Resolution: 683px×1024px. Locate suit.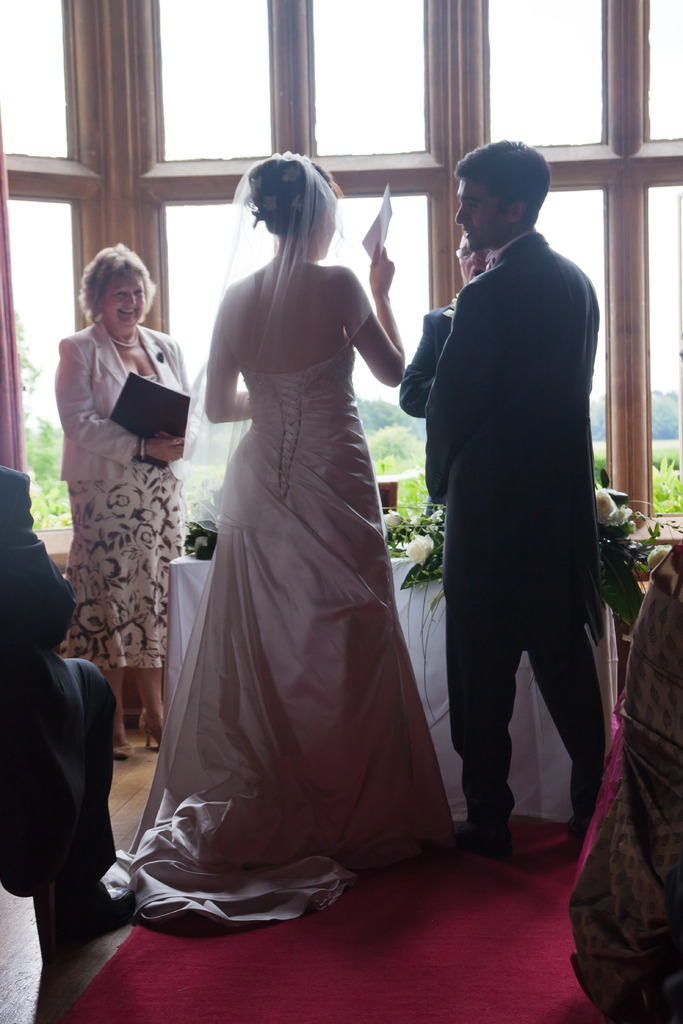
(409, 144, 629, 880).
